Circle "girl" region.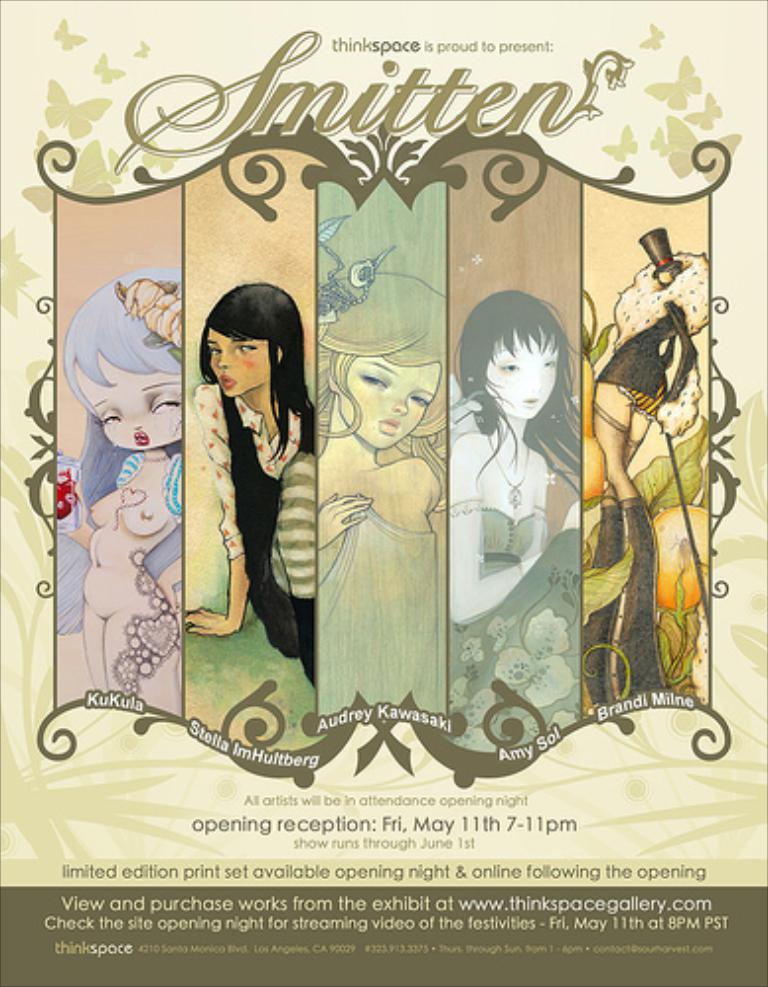
Region: box=[452, 290, 584, 754].
